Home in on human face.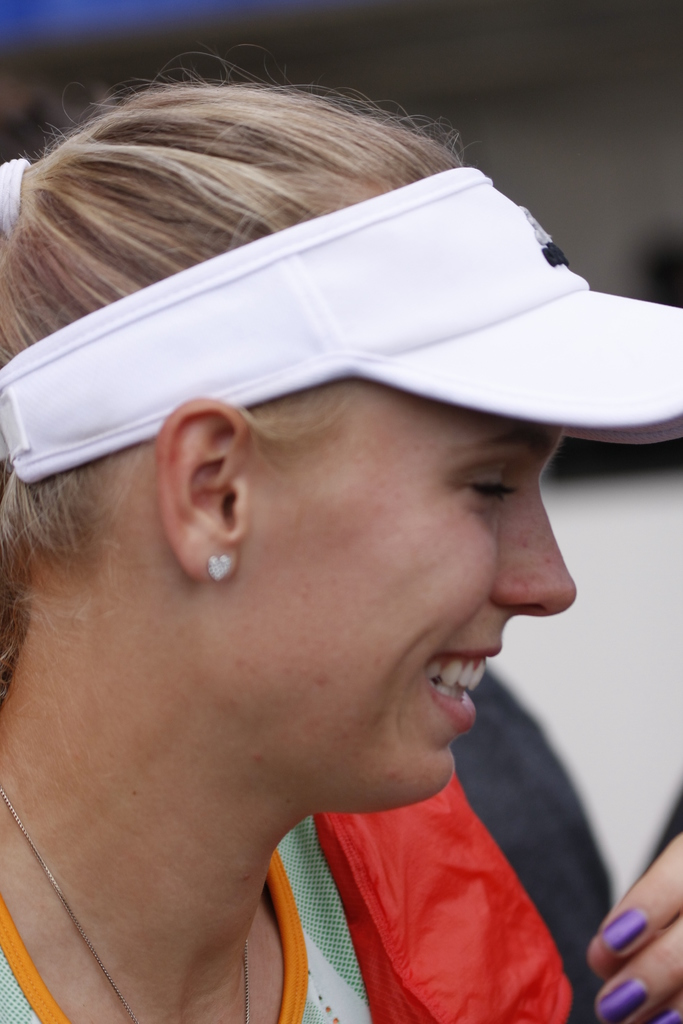
Homed in at 239, 378, 575, 814.
